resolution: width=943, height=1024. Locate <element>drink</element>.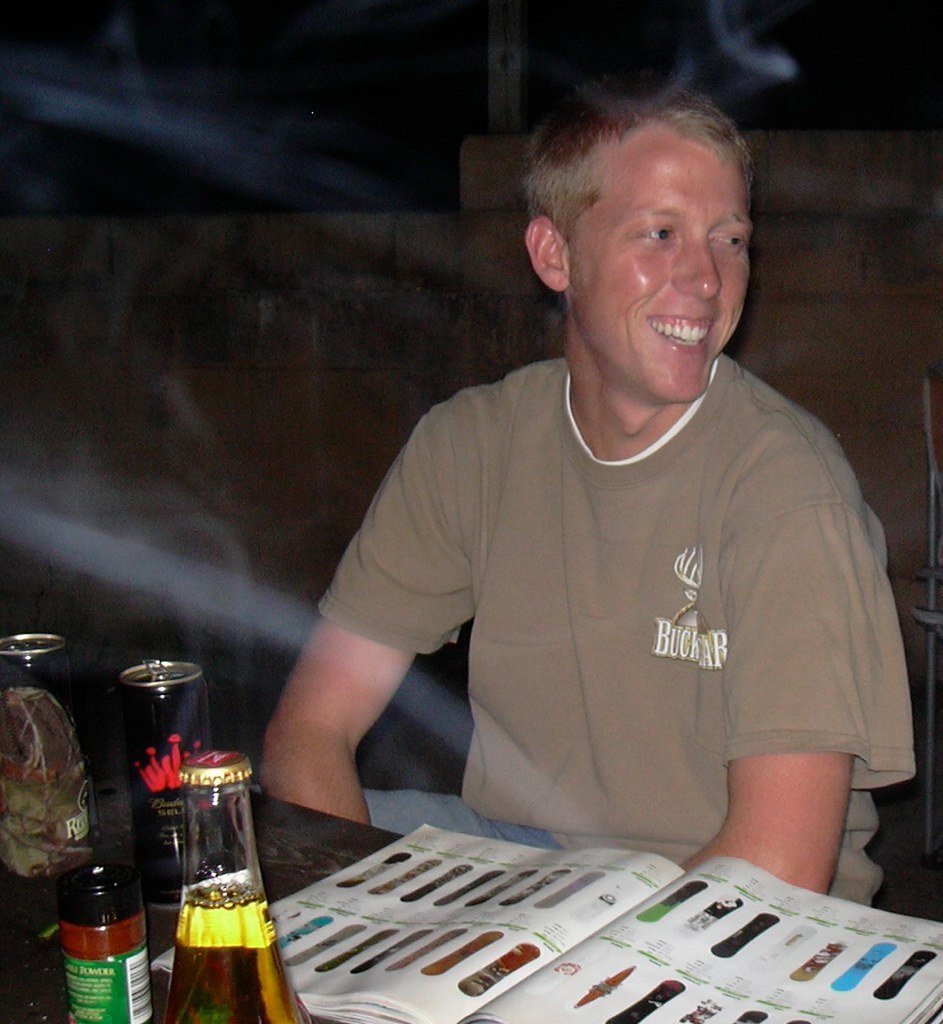
Rect(156, 758, 286, 1023).
